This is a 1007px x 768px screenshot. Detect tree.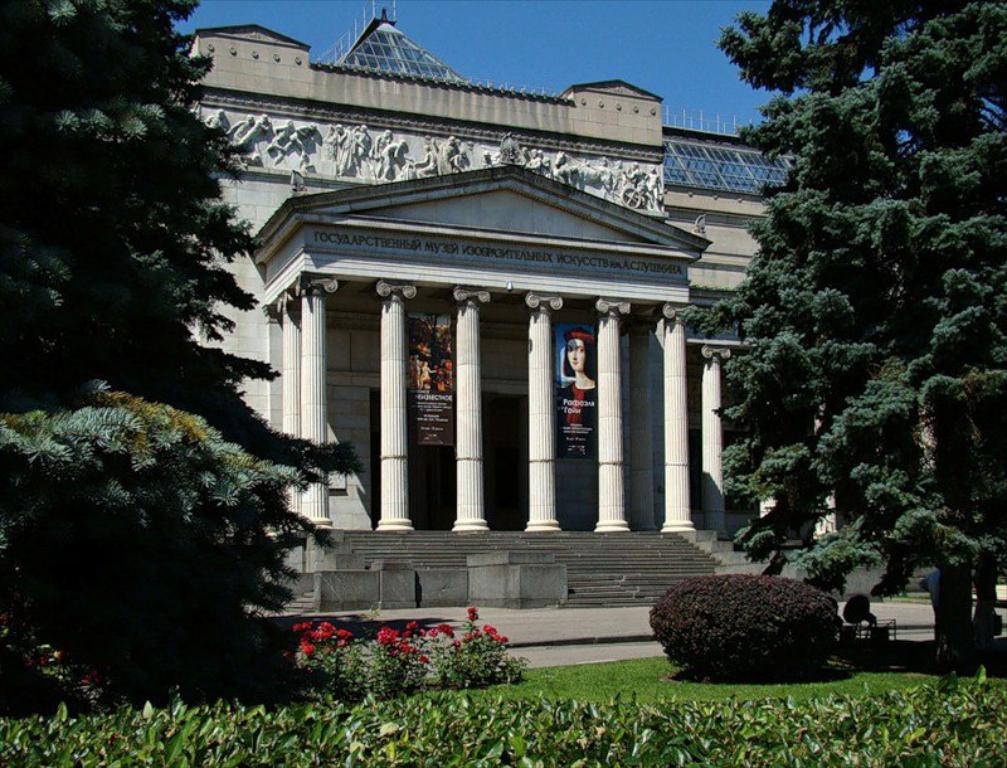
(left=656, top=0, right=1006, bottom=675).
